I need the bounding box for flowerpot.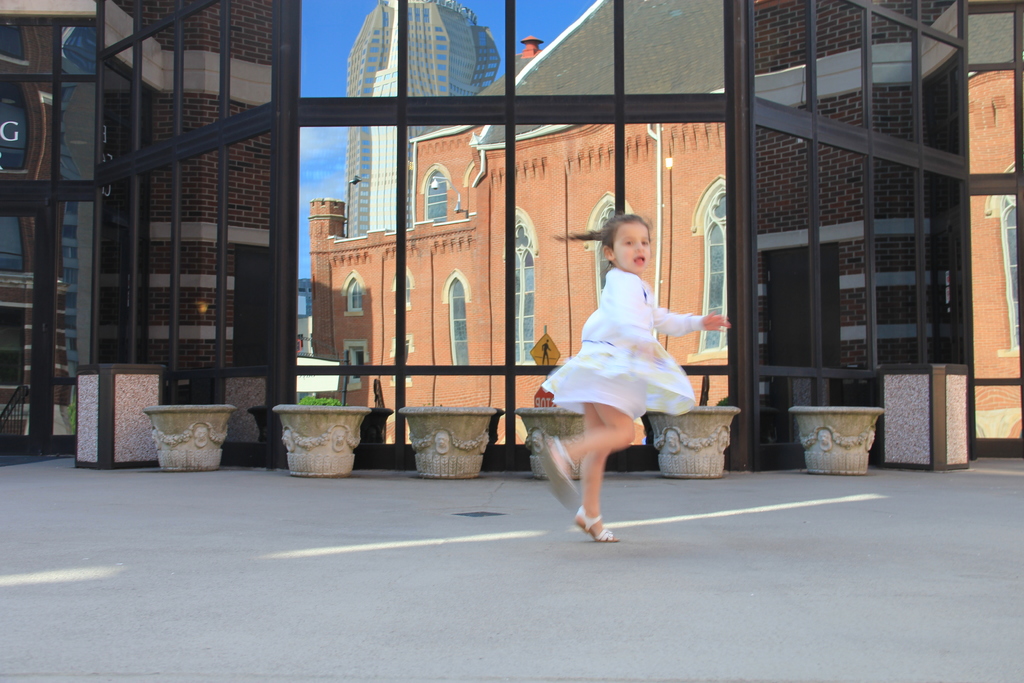
Here it is: x1=791 y1=406 x2=885 y2=473.
